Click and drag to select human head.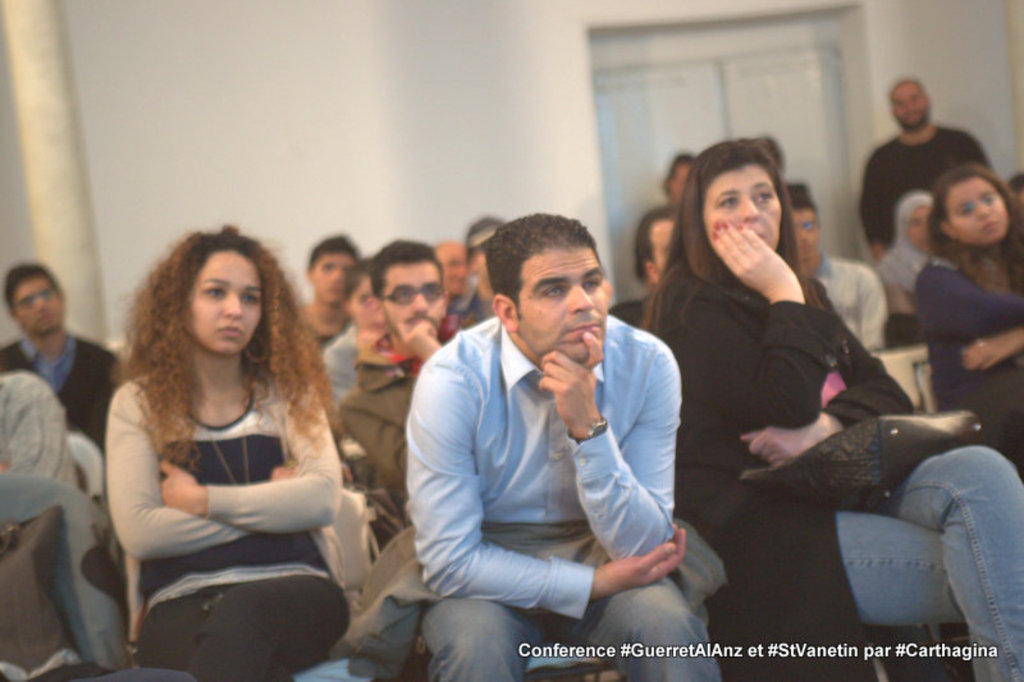
Selection: (left=467, top=218, right=511, bottom=303).
